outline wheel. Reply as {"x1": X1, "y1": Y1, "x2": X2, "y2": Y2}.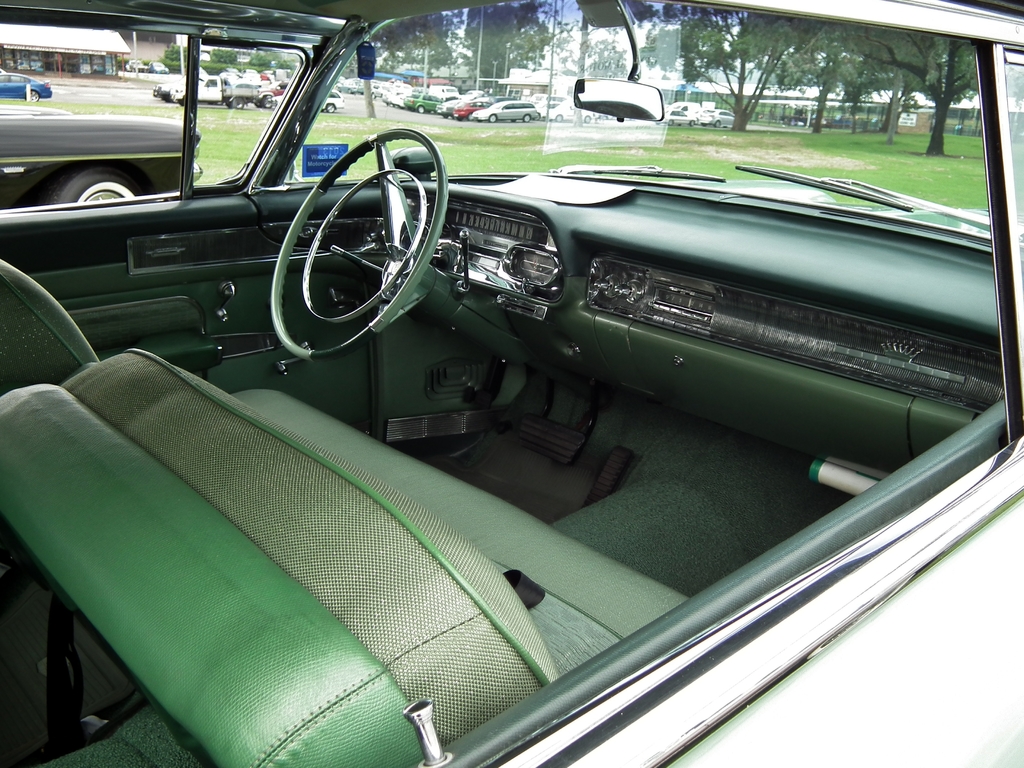
{"x1": 28, "y1": 90, "x2": 39, "y2": 101}.
